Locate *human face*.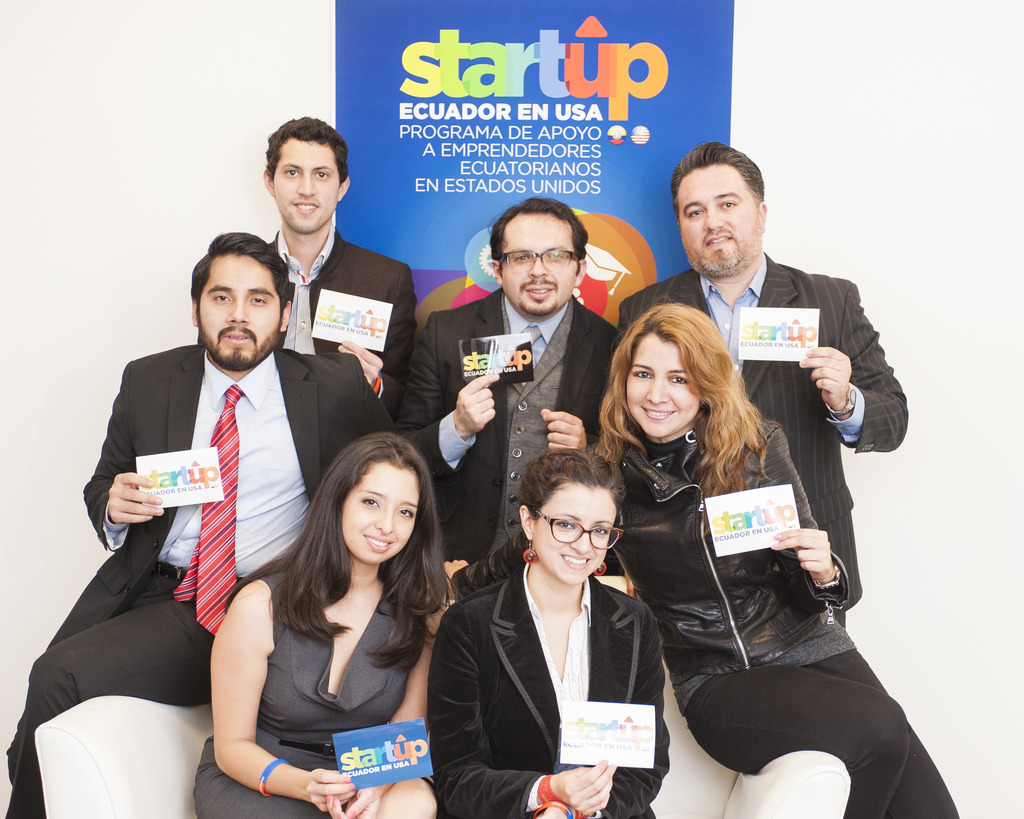
Bounding box: 625 327 699 440.
